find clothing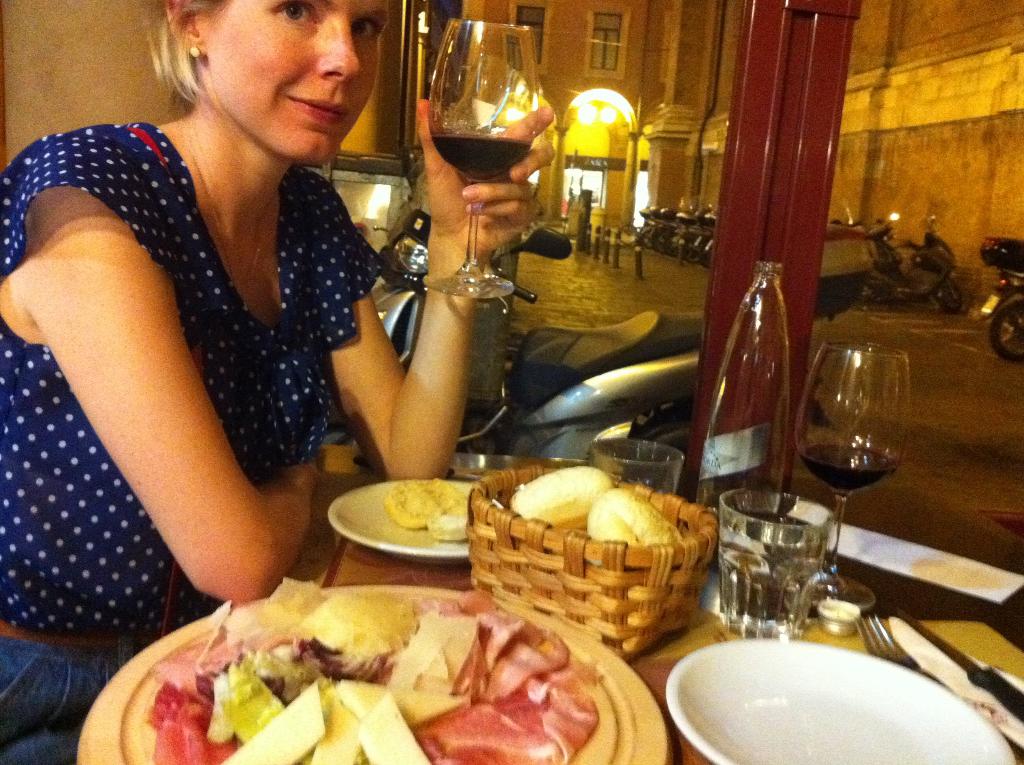
17, 113, 359, 614
